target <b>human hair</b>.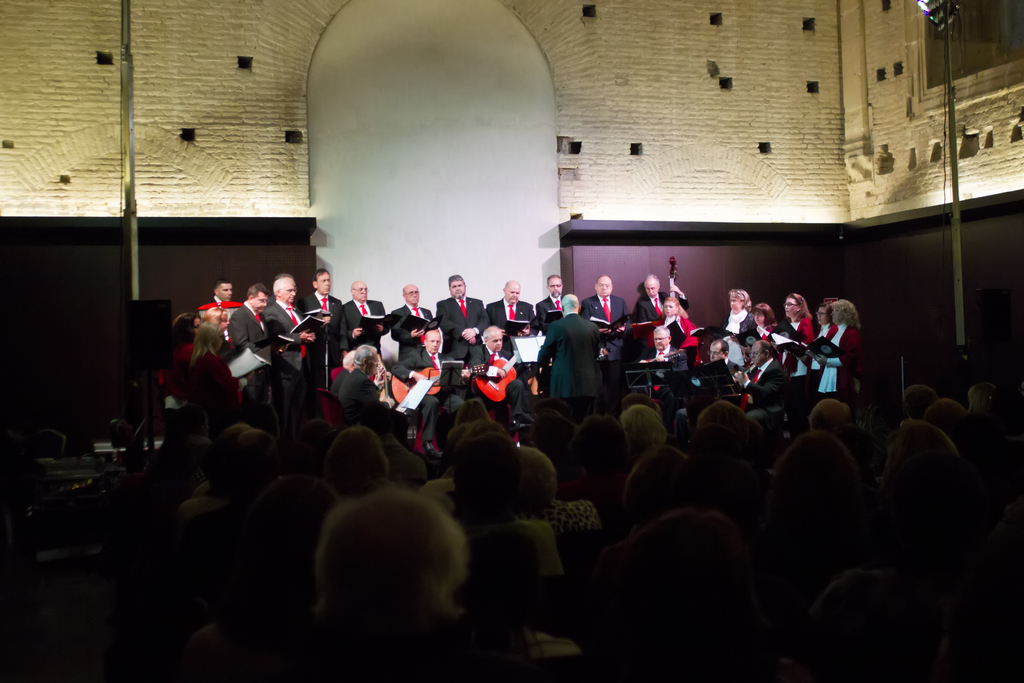
Target region: bbox(342, 348, 358, 365).
